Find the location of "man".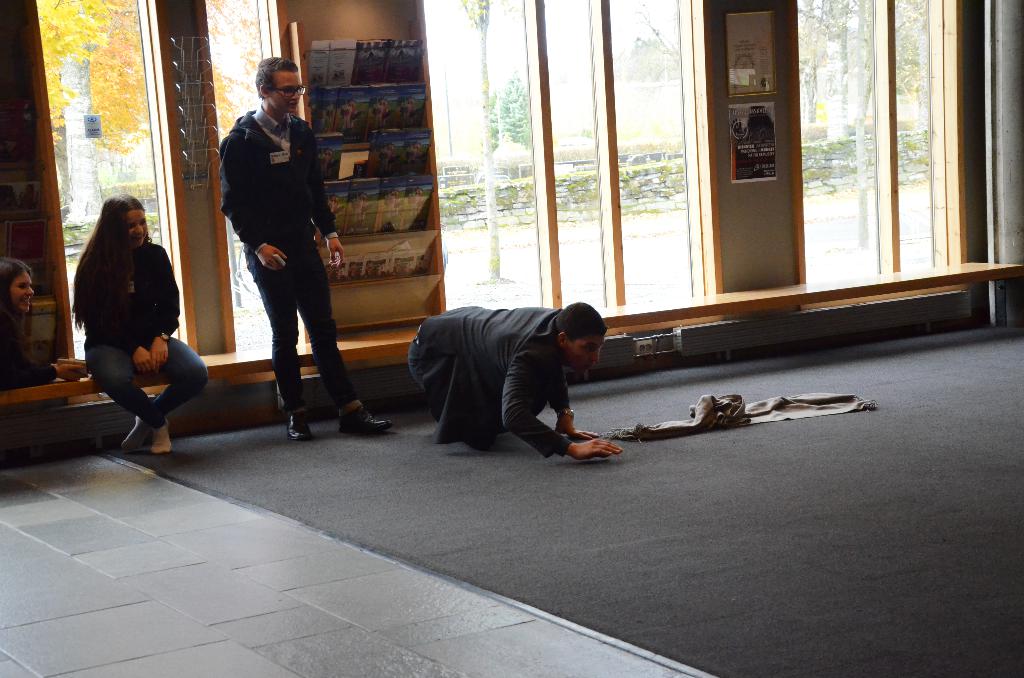
Location: BBox(405, 302, 625, 462).
